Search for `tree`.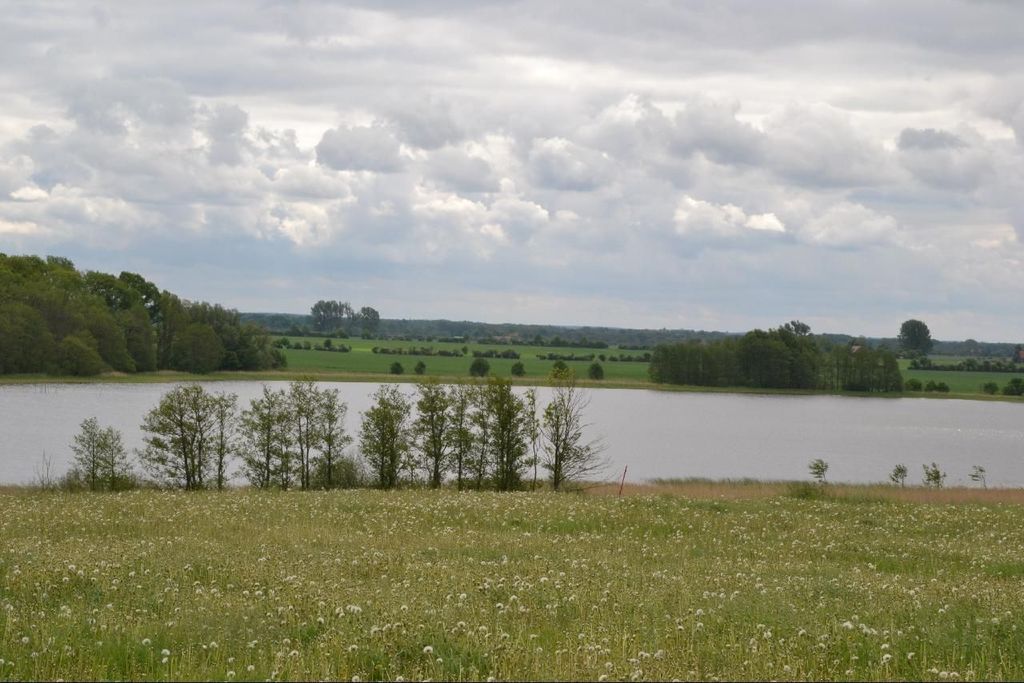
Found at <box>122,372,242,491</box>.
